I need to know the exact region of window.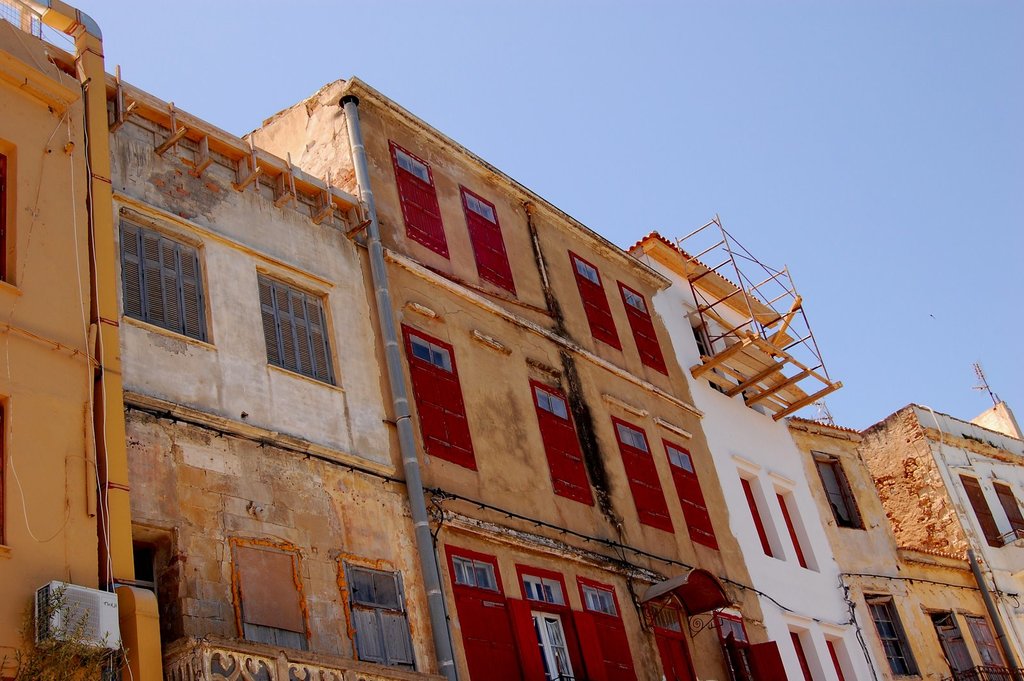
Region: crop(532, 378, 591, 506).
